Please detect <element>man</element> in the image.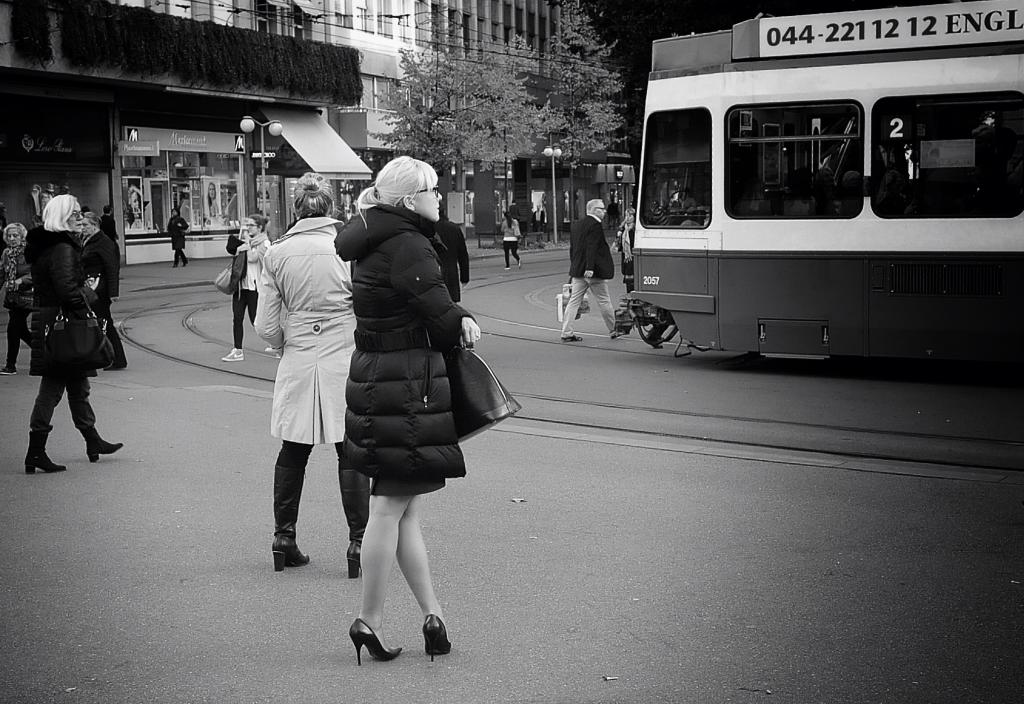
crop(225, 184, 239, 221).
